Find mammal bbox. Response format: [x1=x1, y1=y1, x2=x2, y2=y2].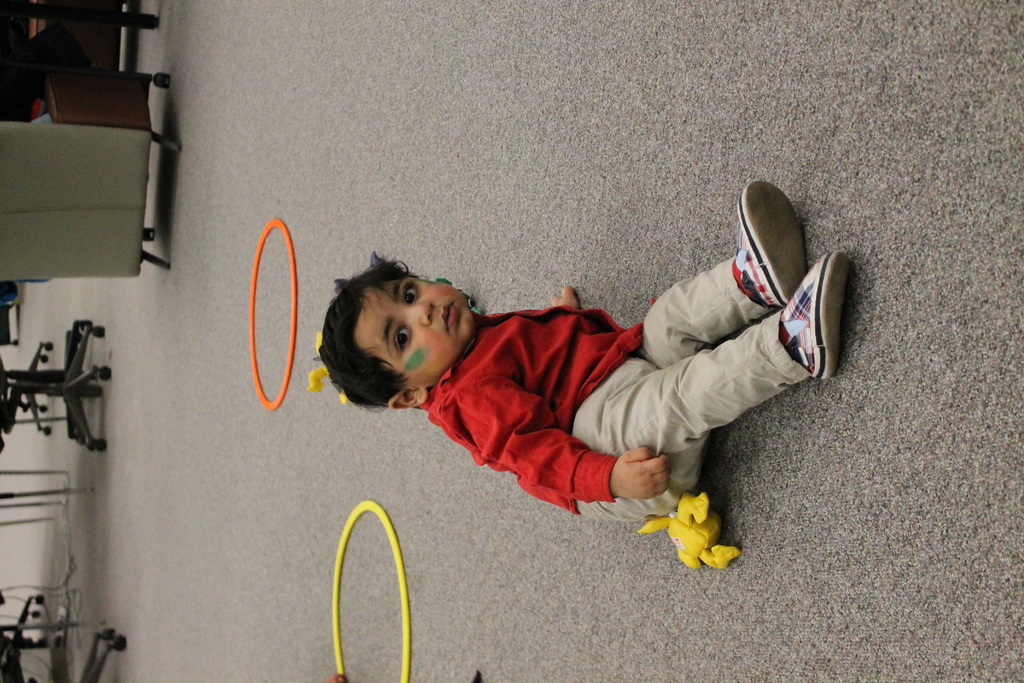
[x1=276, y1=218, x2=825, y2=543].
